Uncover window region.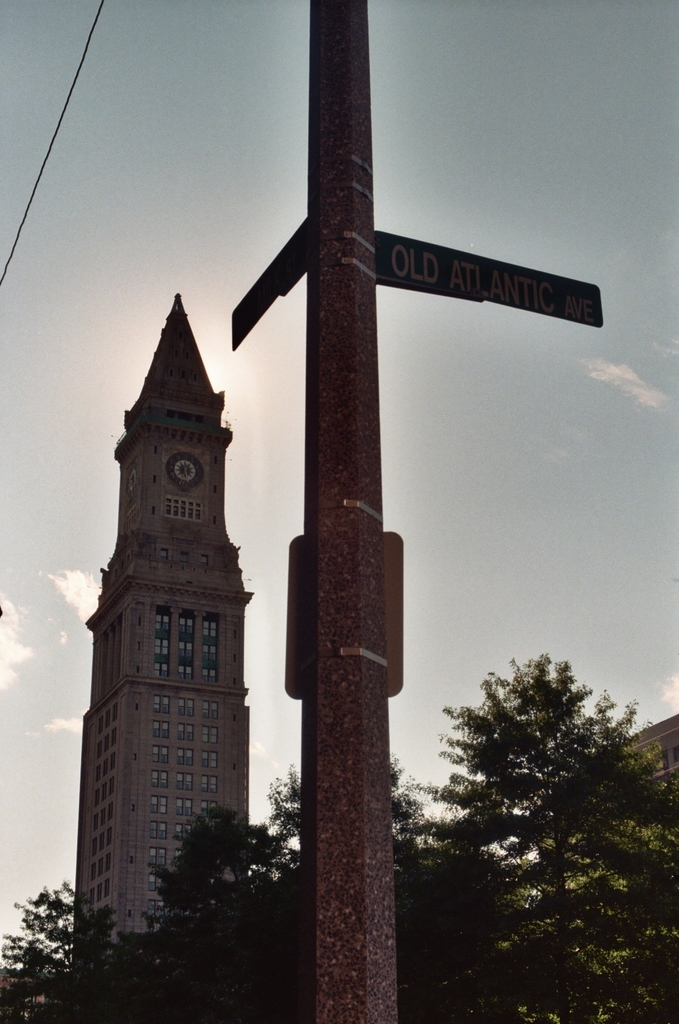
Uncovered: l=96, t=883, r=101, b=904.
